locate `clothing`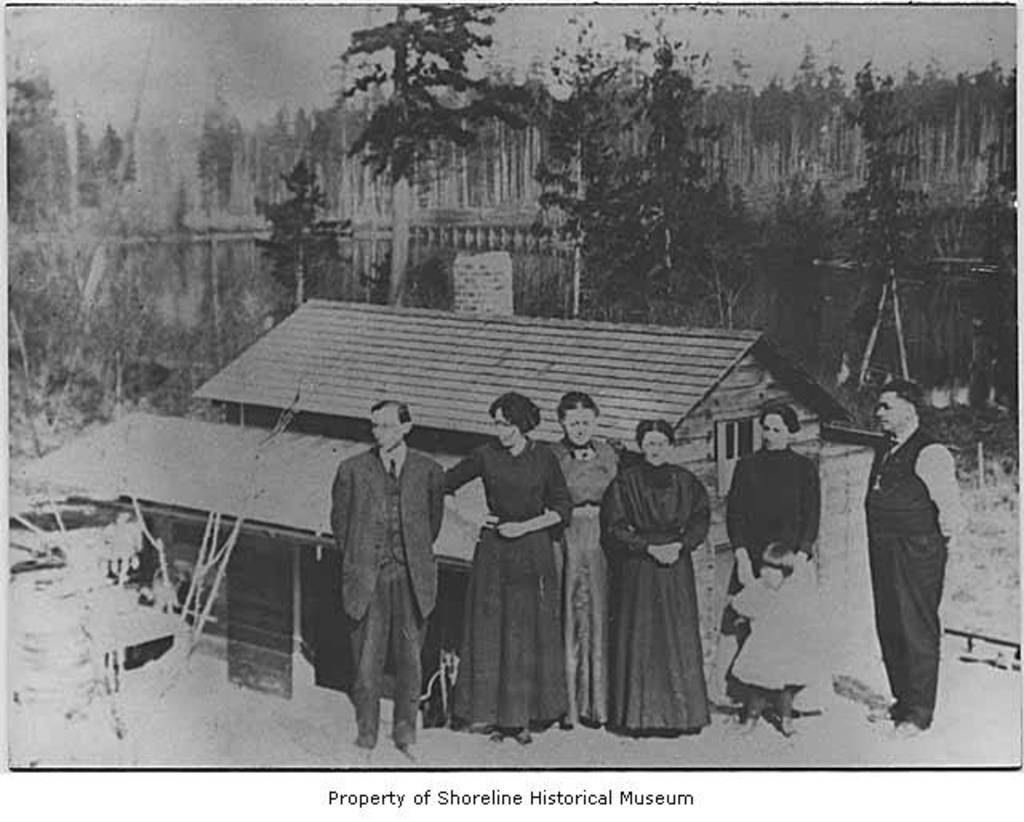
(x1=592, y1=433, x2=717, y2=731)
